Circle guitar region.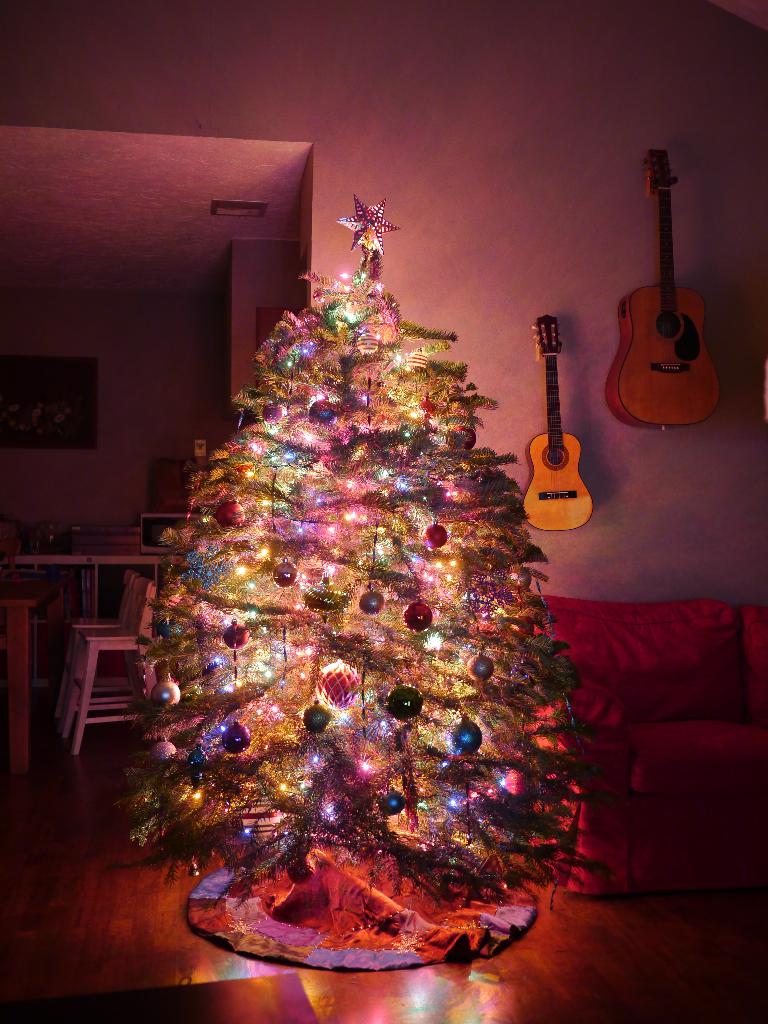
Region: 517 309 597 533.
